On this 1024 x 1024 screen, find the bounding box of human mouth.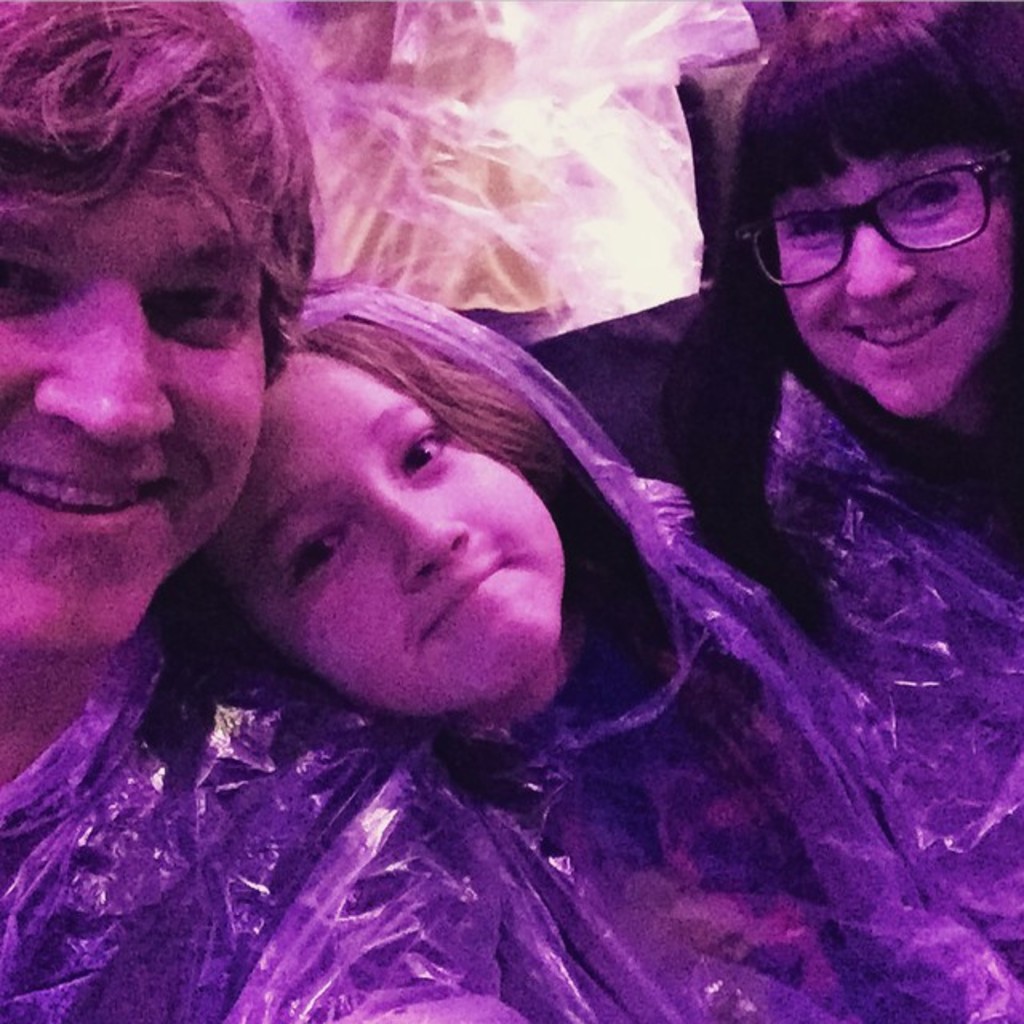
Bounding box: (x1=422, y1=557, x2=509, y2=637).
